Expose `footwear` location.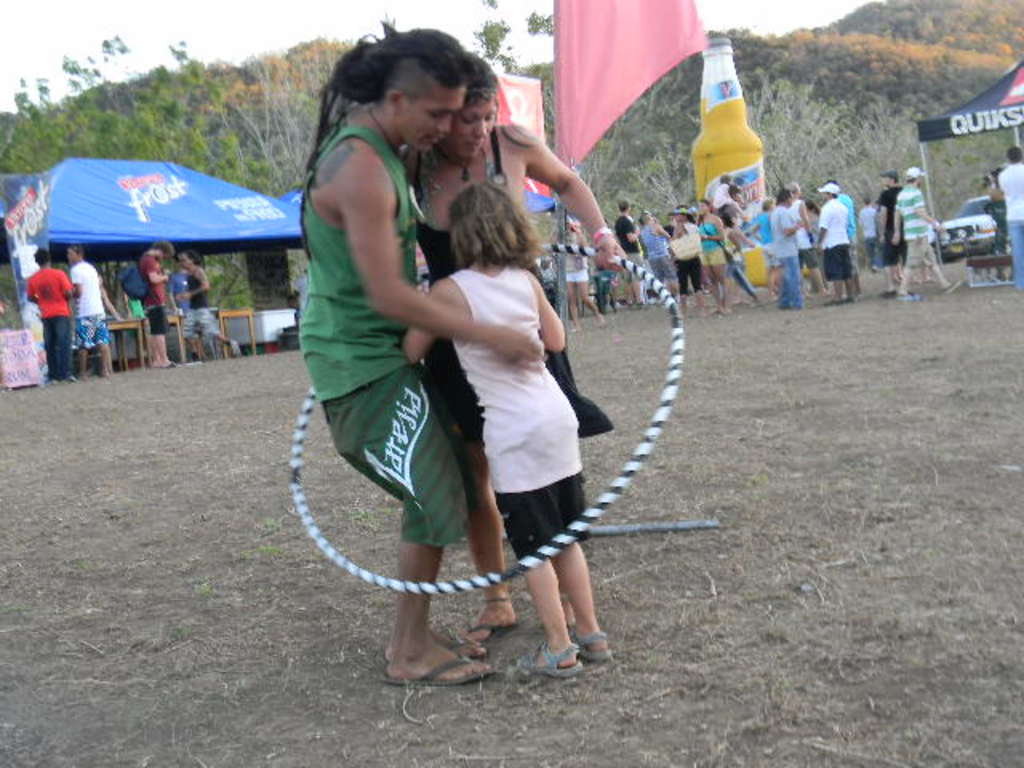
Exposed at 939,275,966,296.
